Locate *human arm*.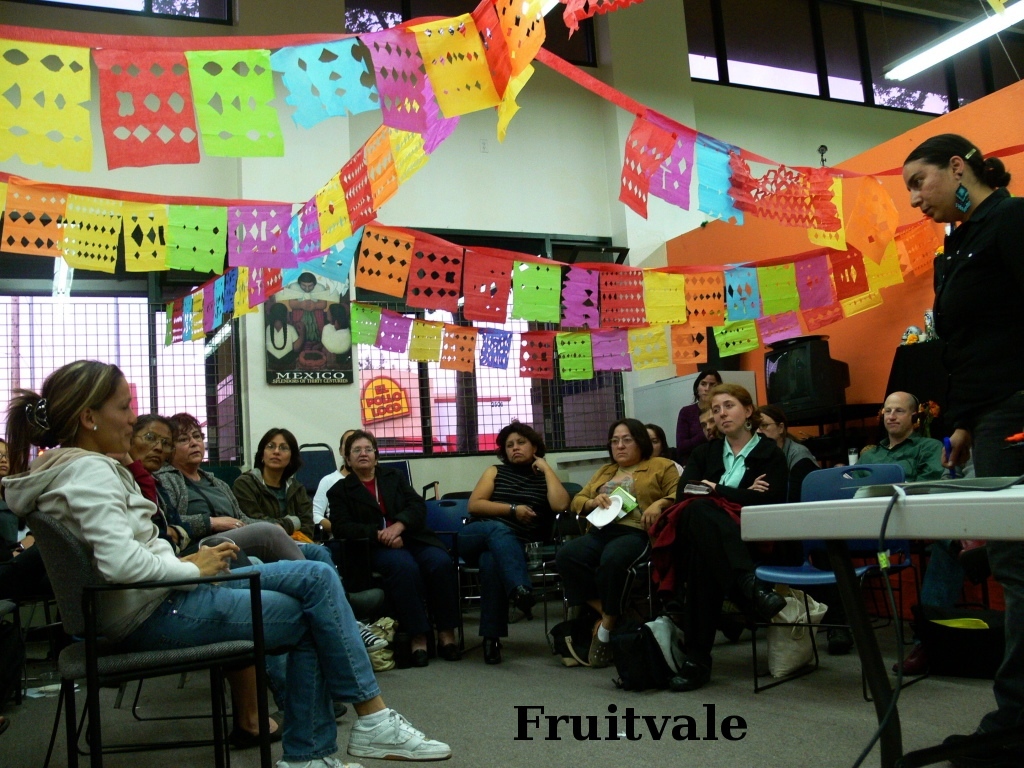
Bounding box: left=676, top=446, right=768, bottom=500.
